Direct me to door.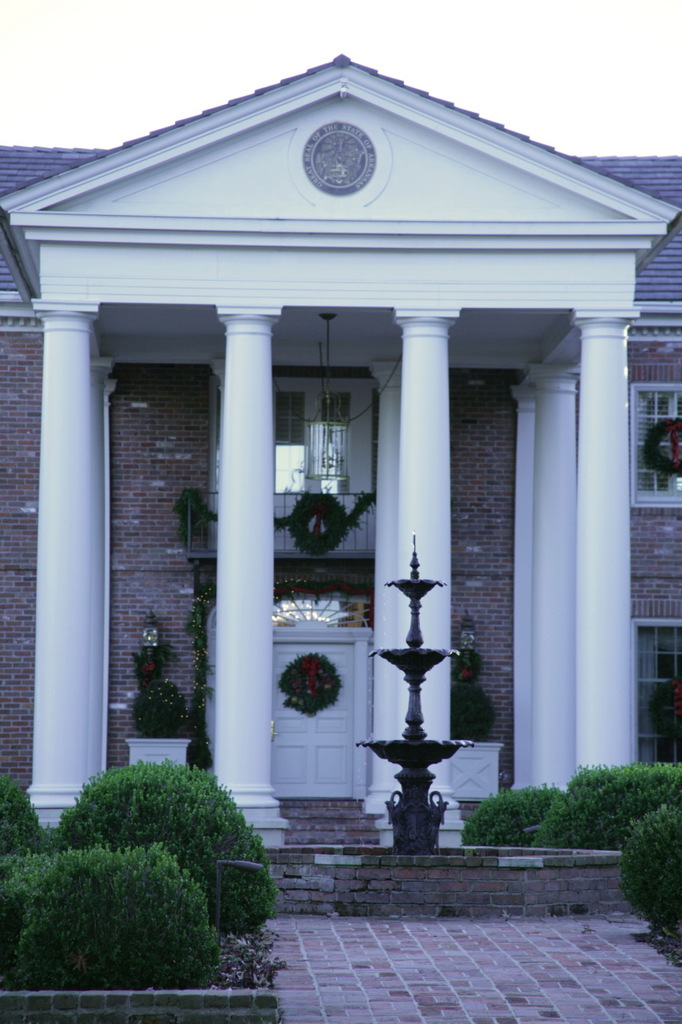
Direction: {"x1": 268, "y1": 640, "x2": 356, "y2": 798}.
